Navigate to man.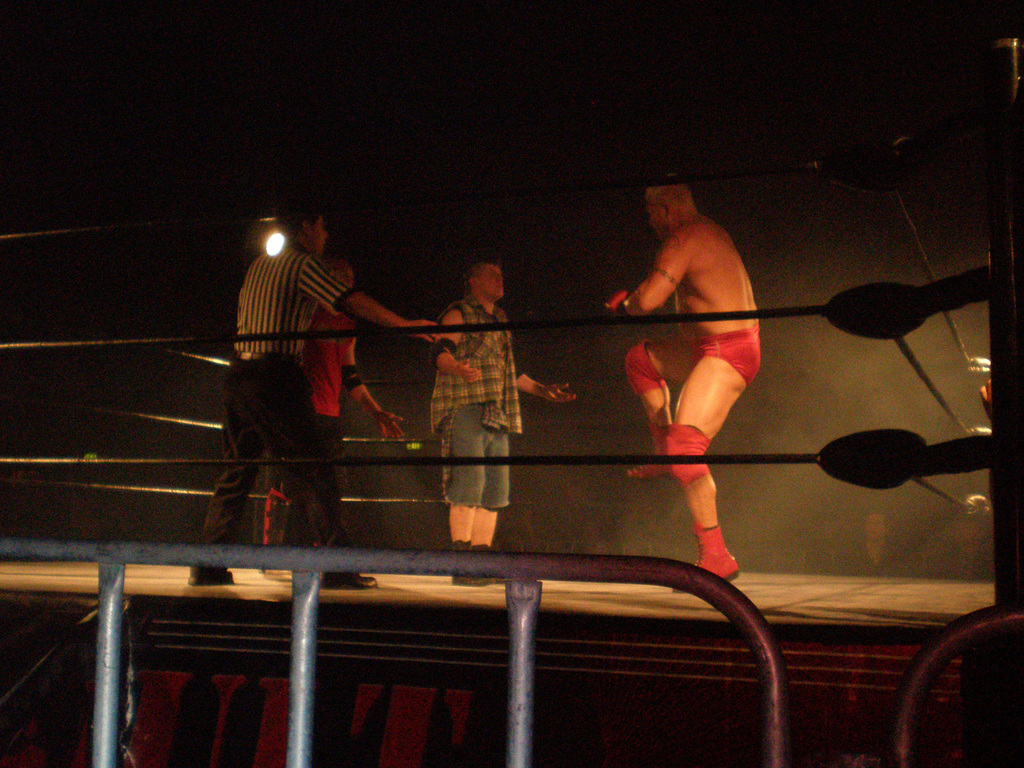
Navigation target: <box>600,167,796,531</box>.
